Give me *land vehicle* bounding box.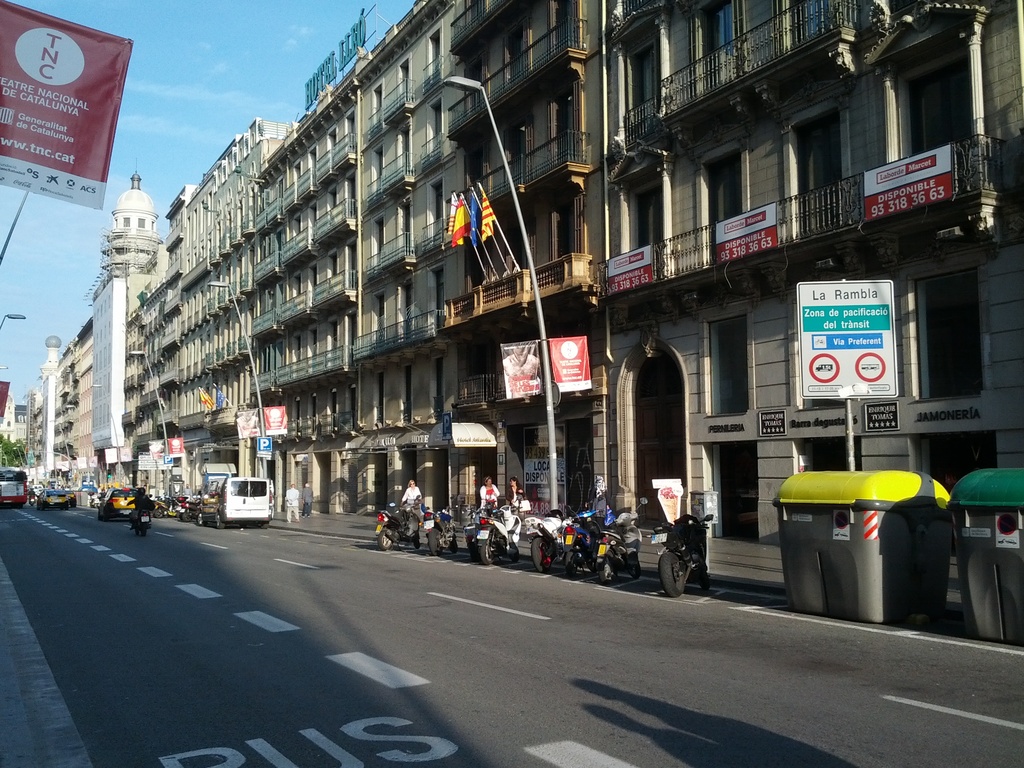
rect(519, 504, 570, 573).
